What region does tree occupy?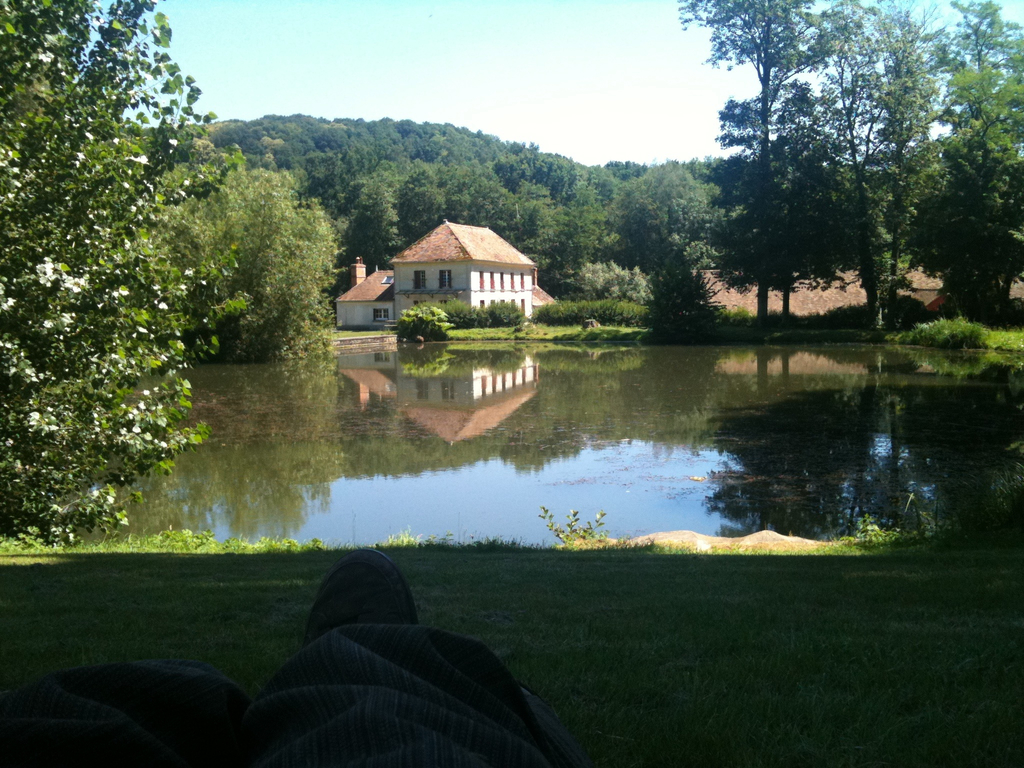
pyautogui.locateOnScreen(646, 250, 716, 338).
